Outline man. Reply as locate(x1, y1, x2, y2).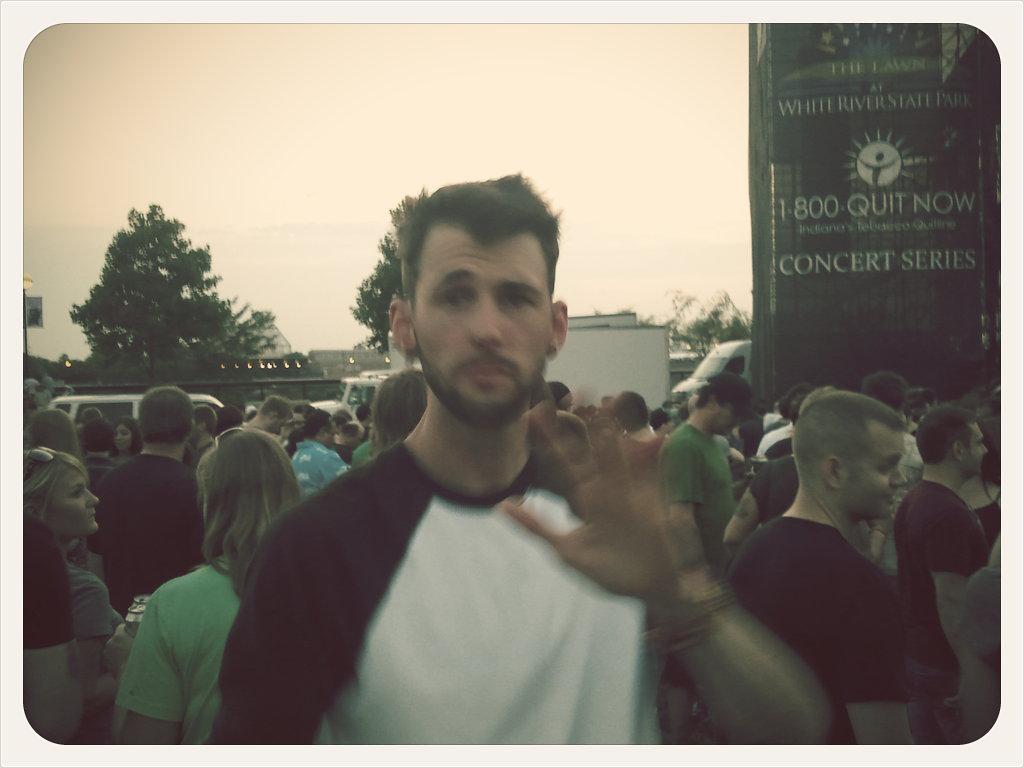
locate(87, 379, 203, 624).
